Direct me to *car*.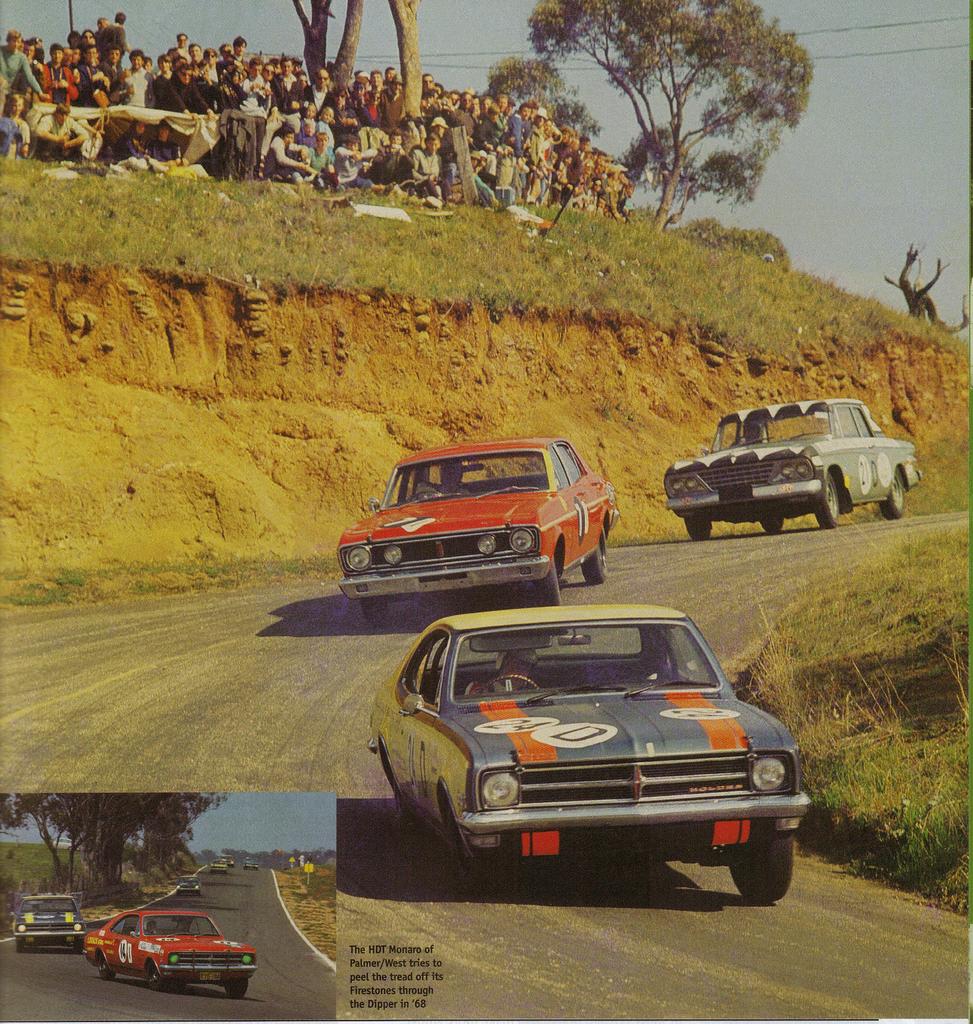
Direction: crop(88, 902, 263, 998).
